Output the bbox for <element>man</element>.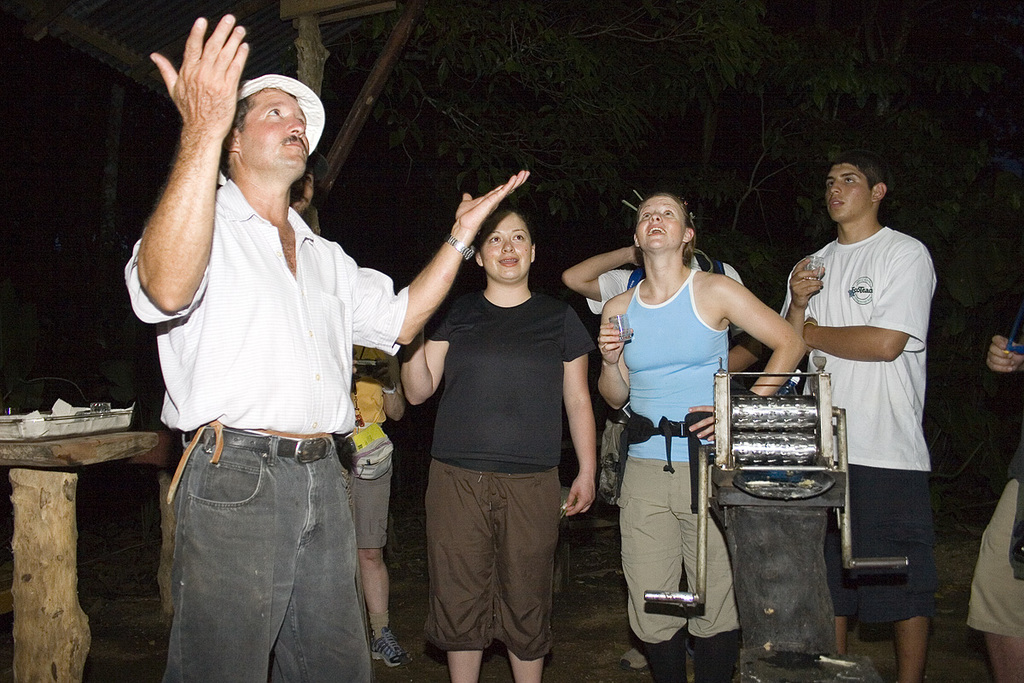
{"left": 558, "top": 193, "right": 768, "bottom": 673}.
